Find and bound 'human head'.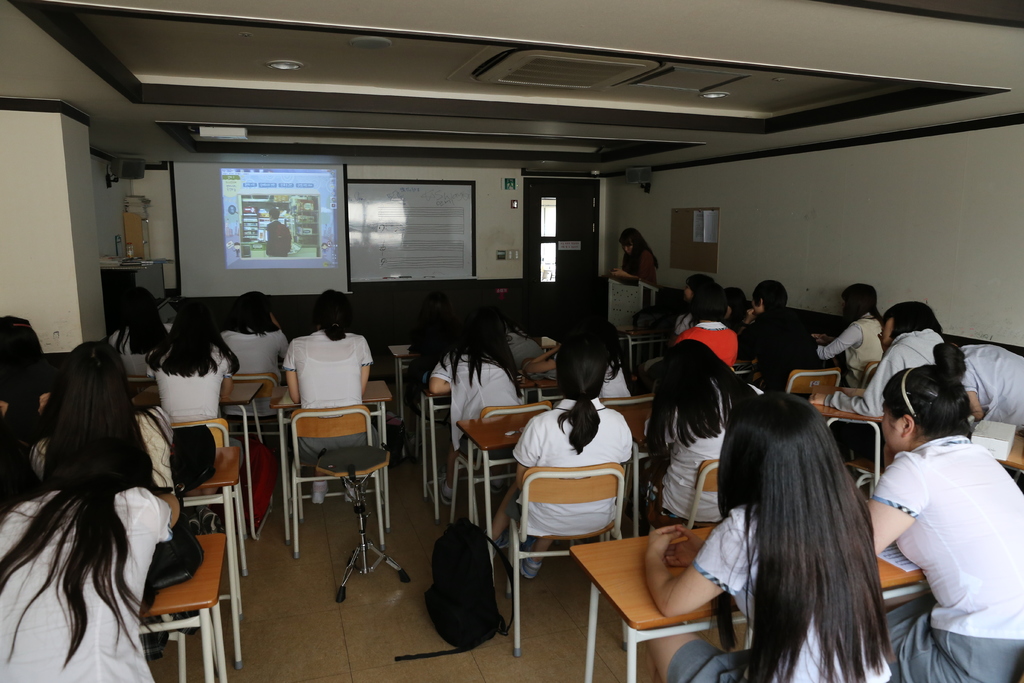
Bound: {"x1": 227, "y1": 291, "x2": 274, "y2": 332}.
